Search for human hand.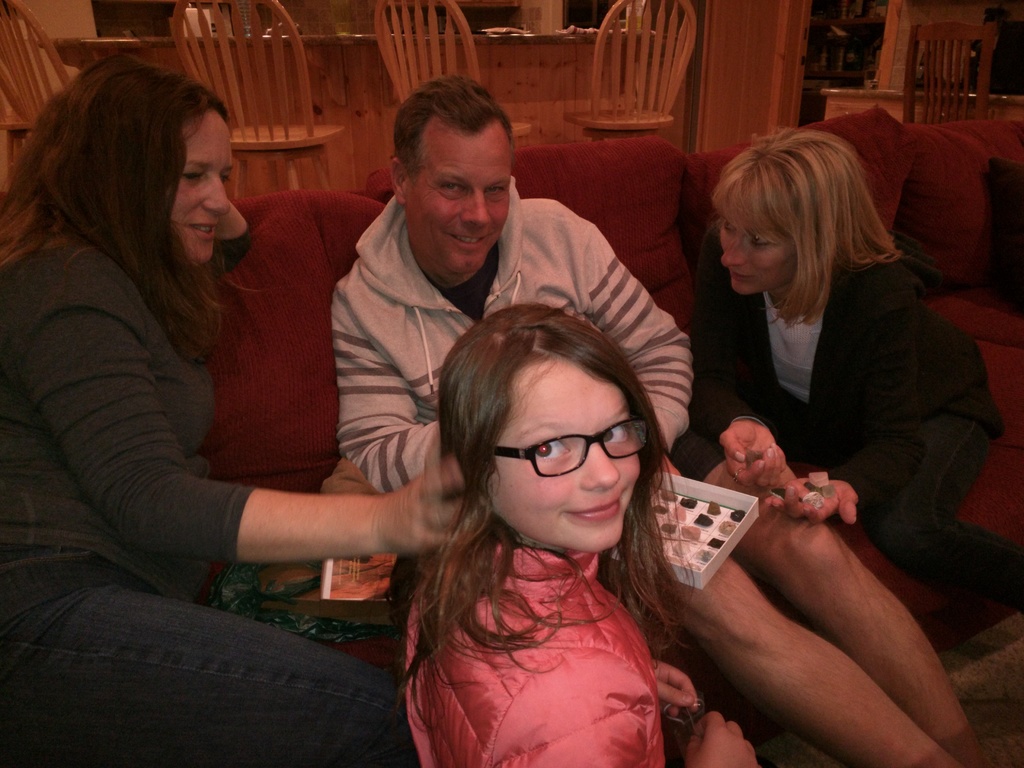
Found at (680,709,760,767).
